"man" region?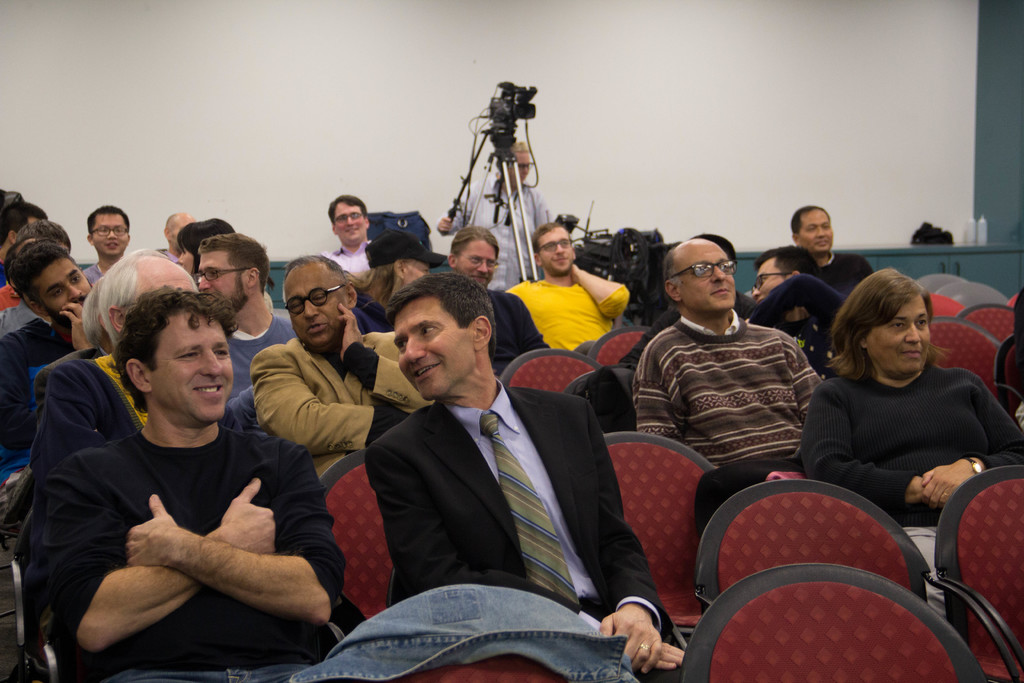
l=435, t=136, r=561, b=290
